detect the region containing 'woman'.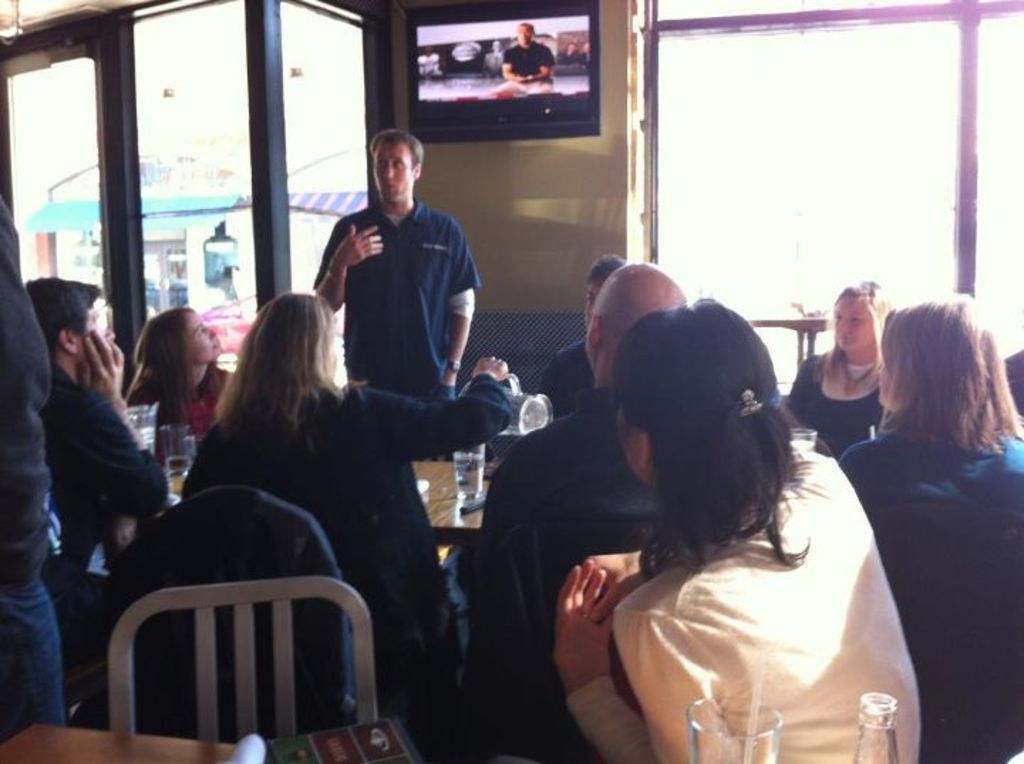
183, 289, 521, 763.
